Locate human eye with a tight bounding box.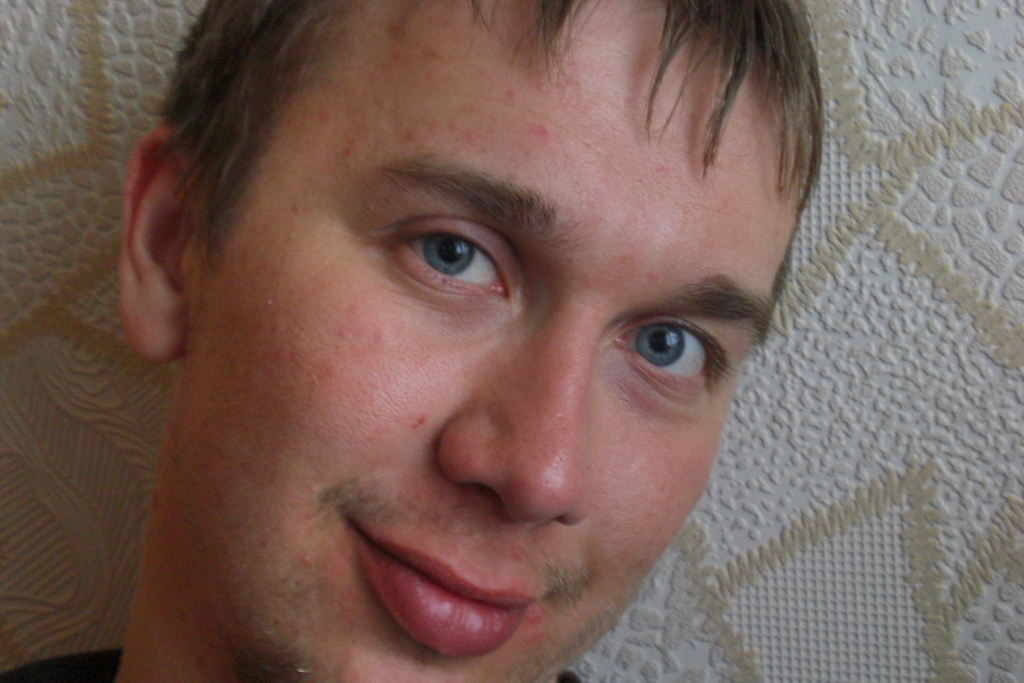
box(383, 208, 522, 308).
